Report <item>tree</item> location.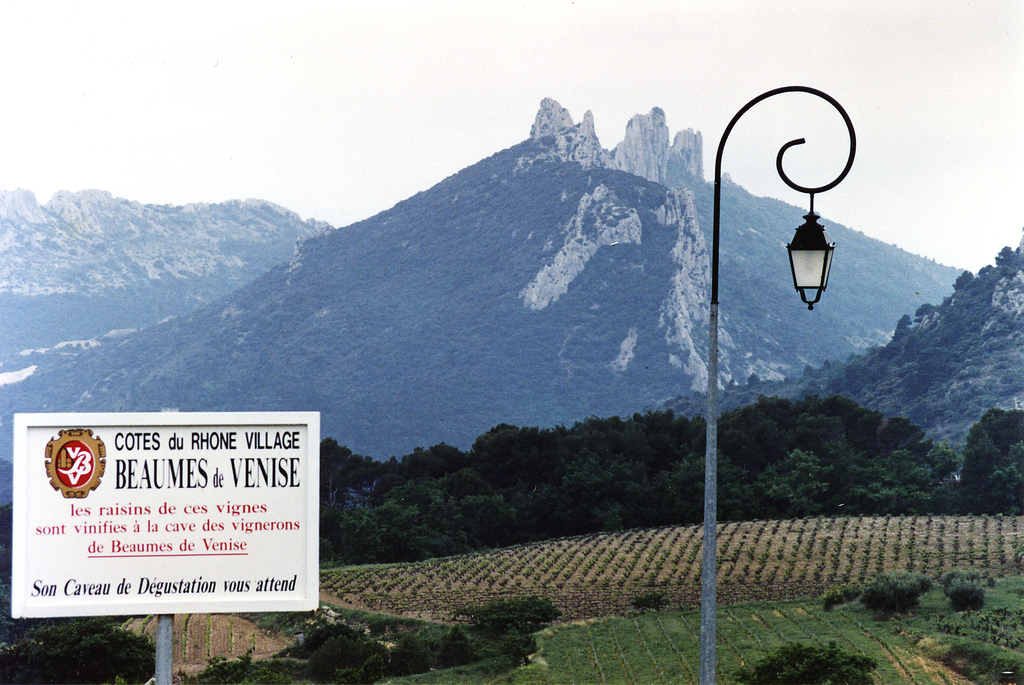
Report: Rect(472, 420, 537, 486).
